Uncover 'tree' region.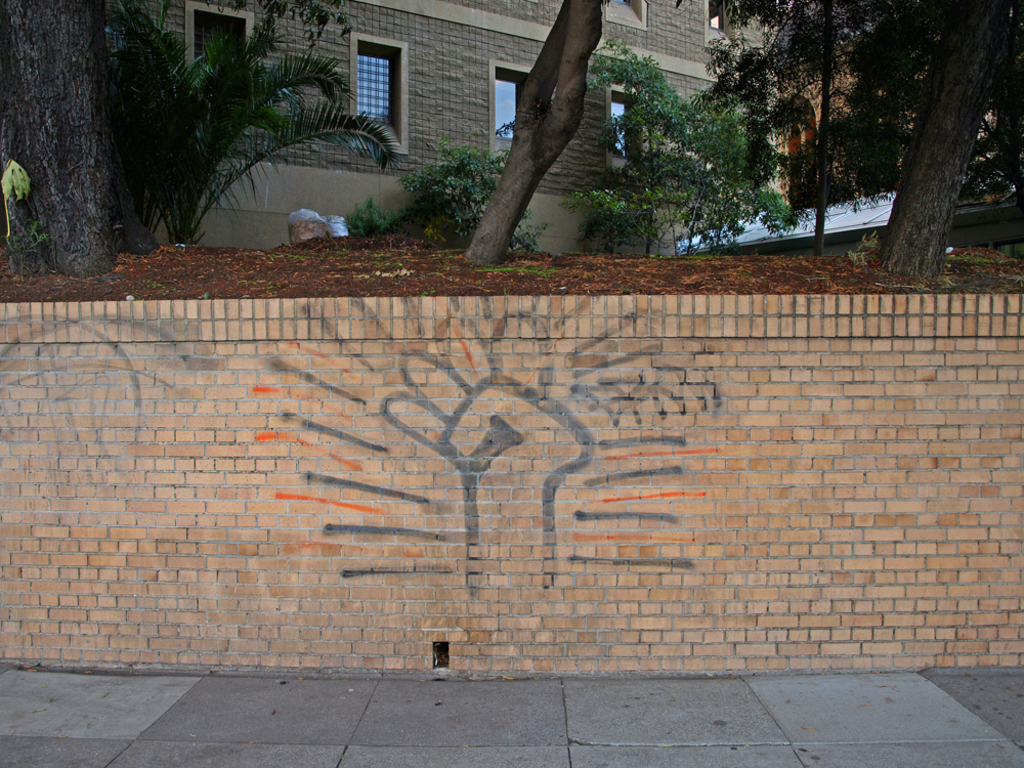
Uncovered: detection(464, 0, 606, 270).
